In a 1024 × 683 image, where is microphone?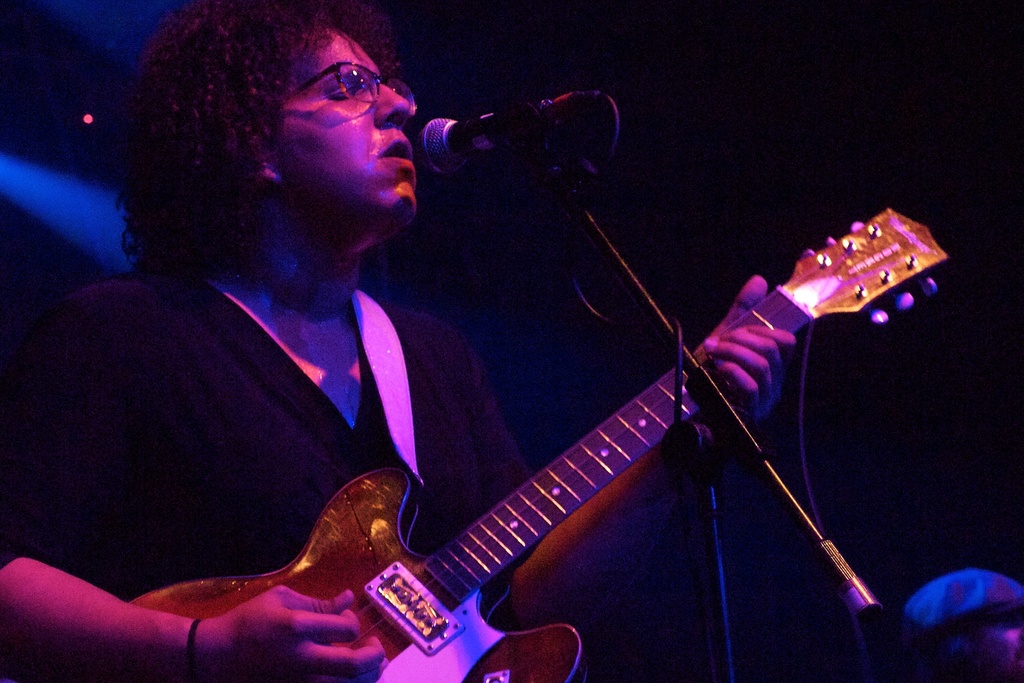
381:94:605:188.
